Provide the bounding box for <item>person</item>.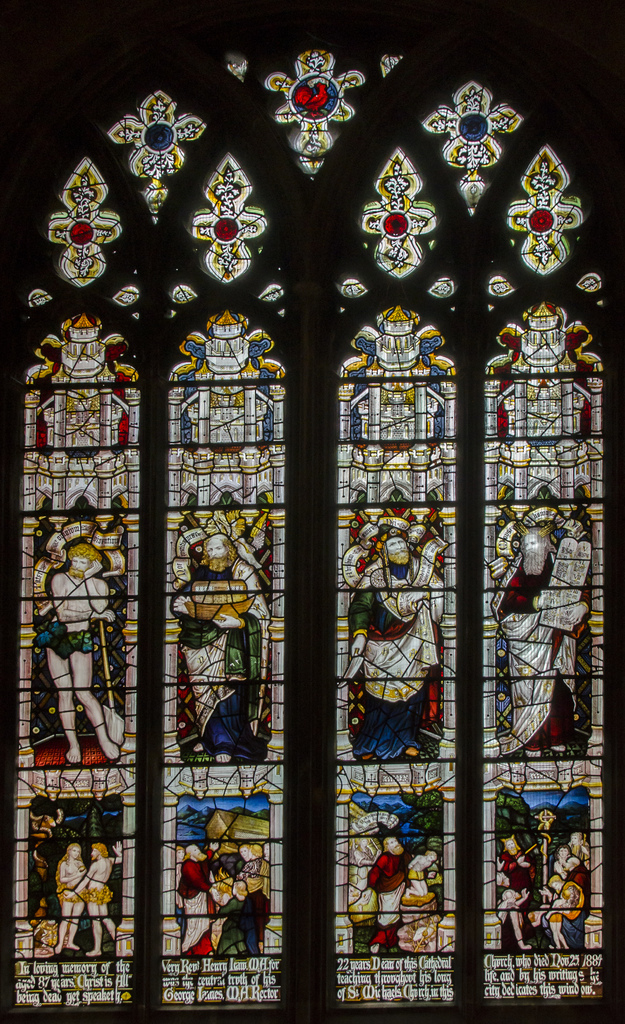
[x1=59, y1=835, x2=90, y2=961].
